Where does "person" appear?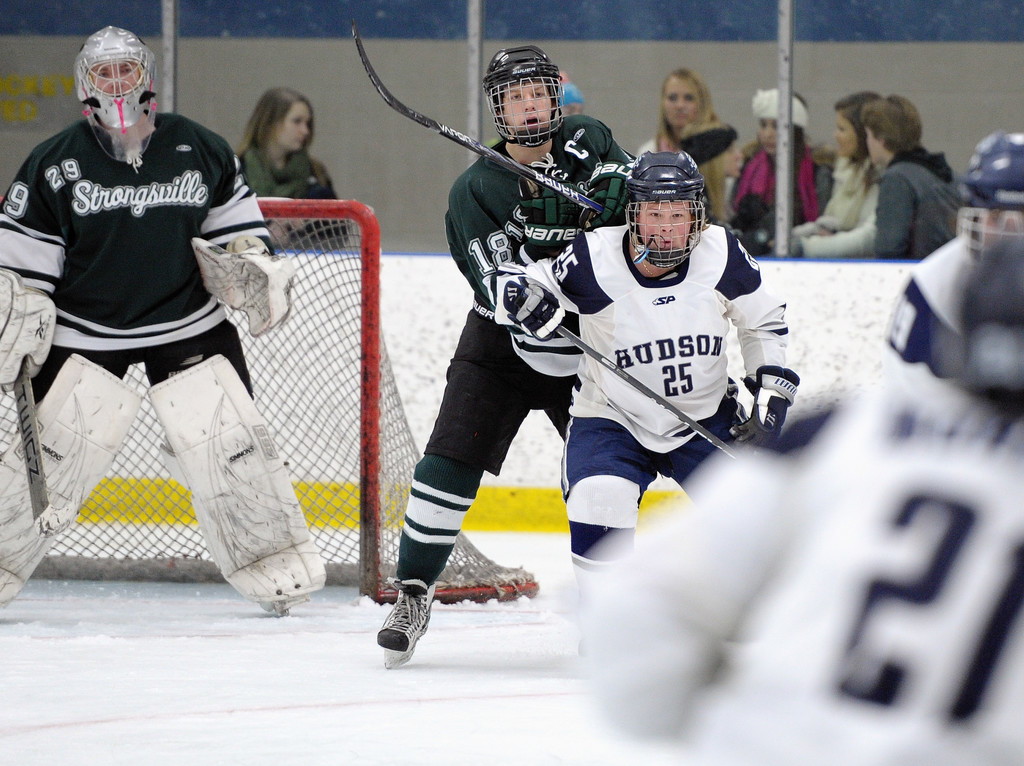
Appears at rect(749, 82, 890, 257).
